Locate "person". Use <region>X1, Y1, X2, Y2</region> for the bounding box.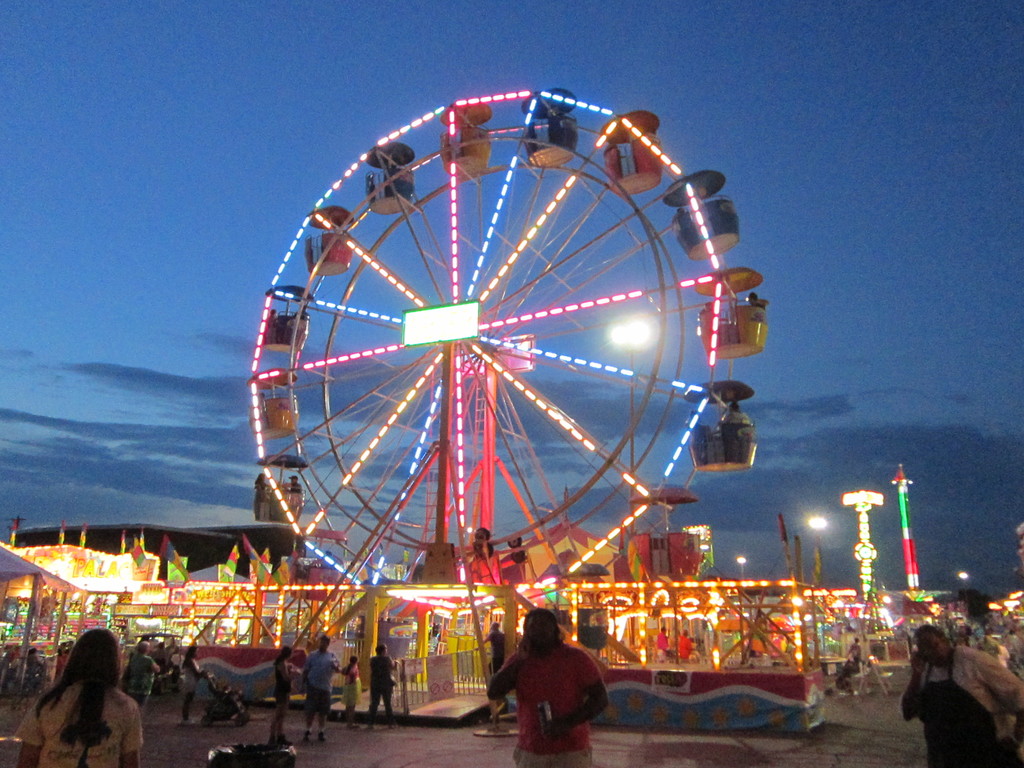
<region>488, 605, 607, 767</region>.
